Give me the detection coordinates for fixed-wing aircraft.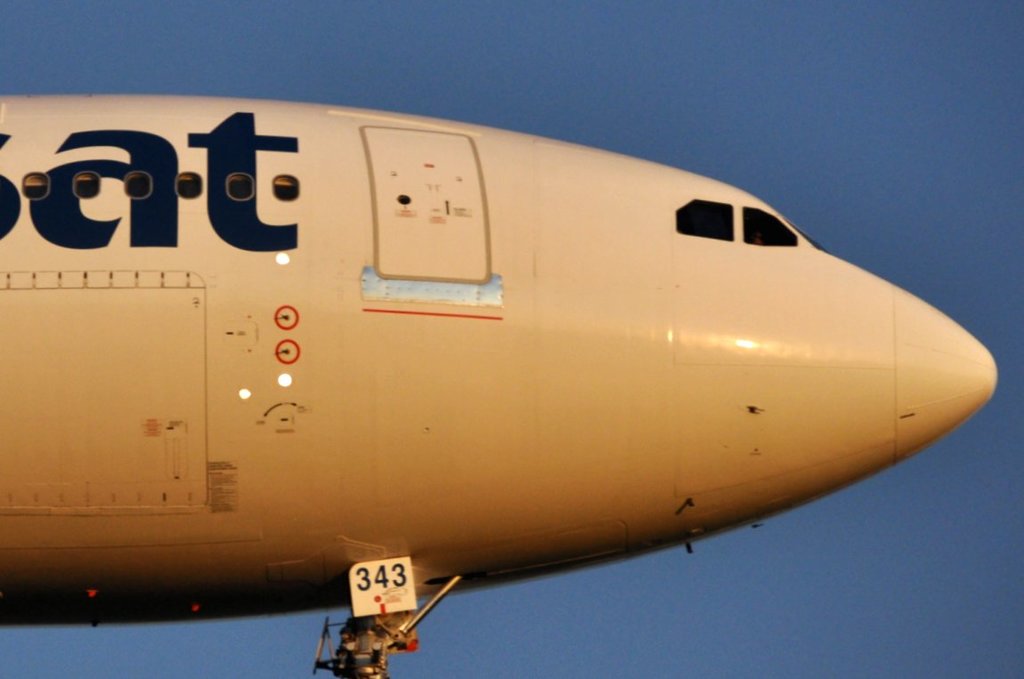
[left=0, top=82, right=996, bottom=678].
